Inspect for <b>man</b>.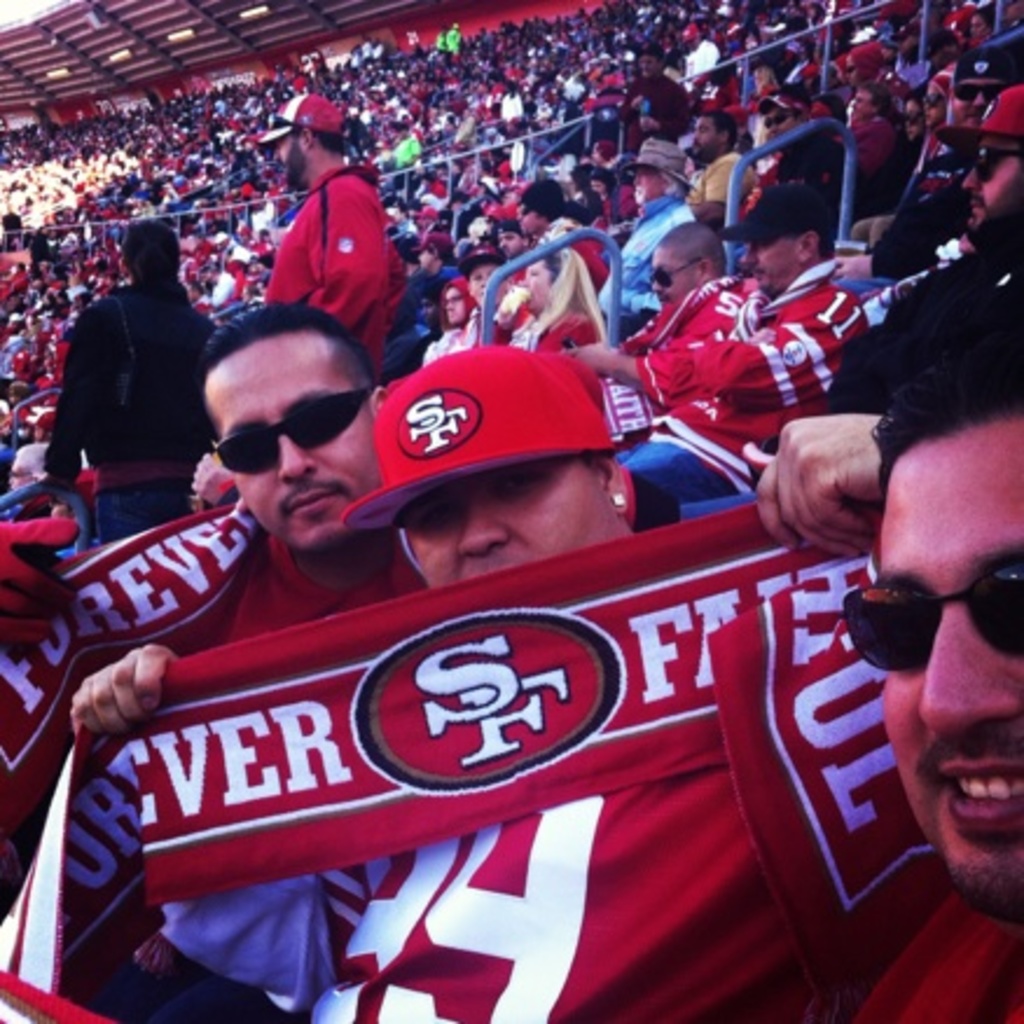
Inspection: [x1=42, y1=210, x2=215, y2=507].
